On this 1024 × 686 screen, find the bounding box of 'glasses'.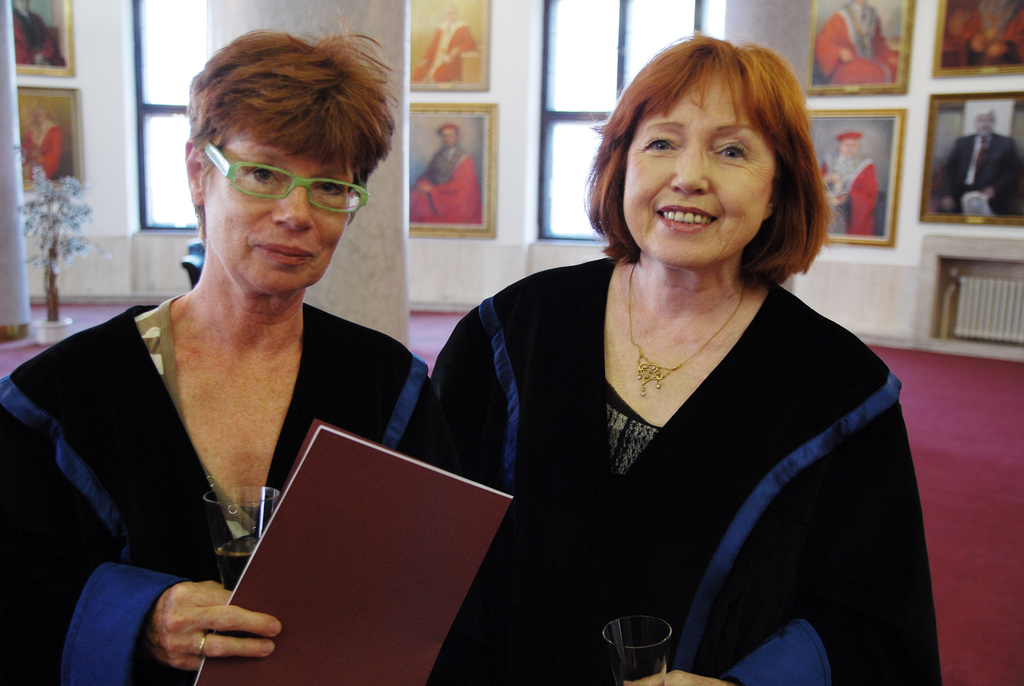
Bounding box: (202,145,365,218).
